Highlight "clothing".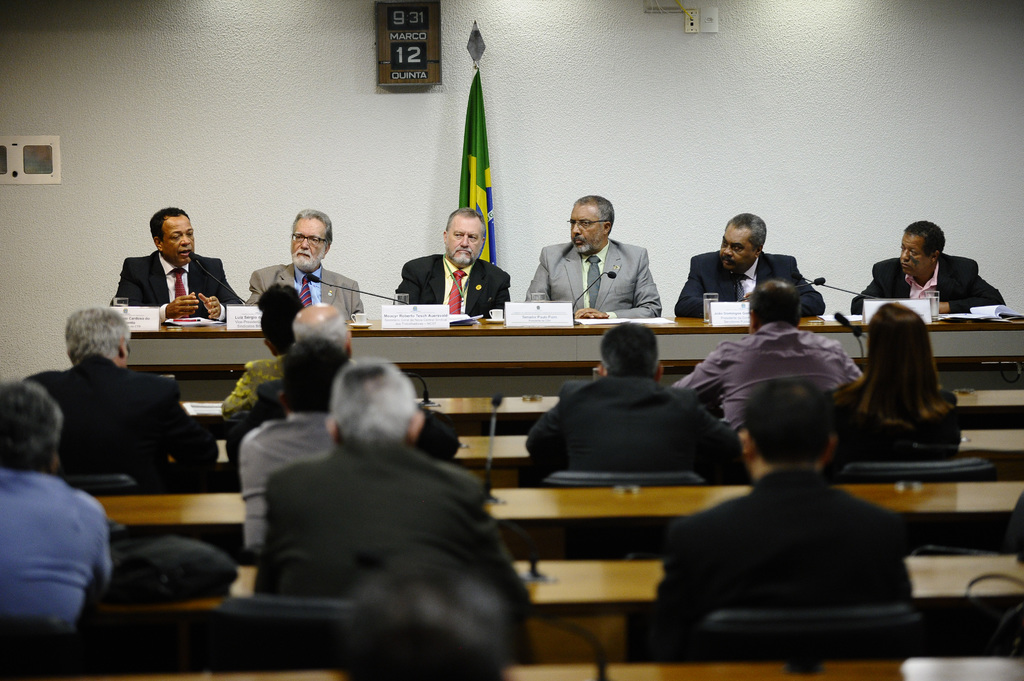
Highlighted region: pyautogui.locateOnScreen(108, 249, 243, 323).
